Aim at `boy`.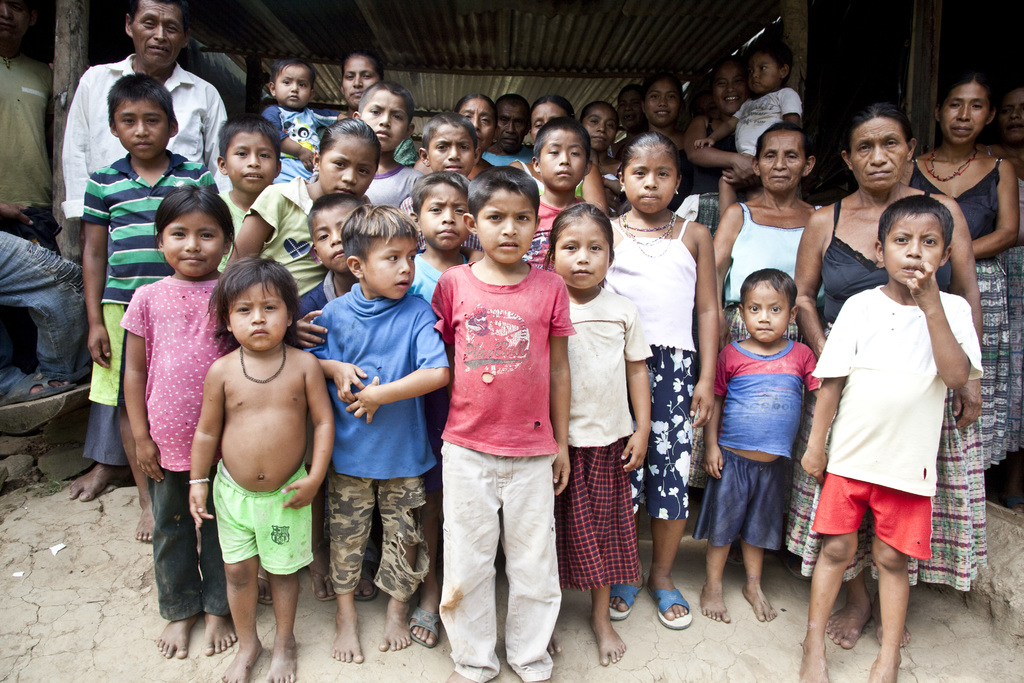
Aimed at BBox(400, 111, 483, 250).
